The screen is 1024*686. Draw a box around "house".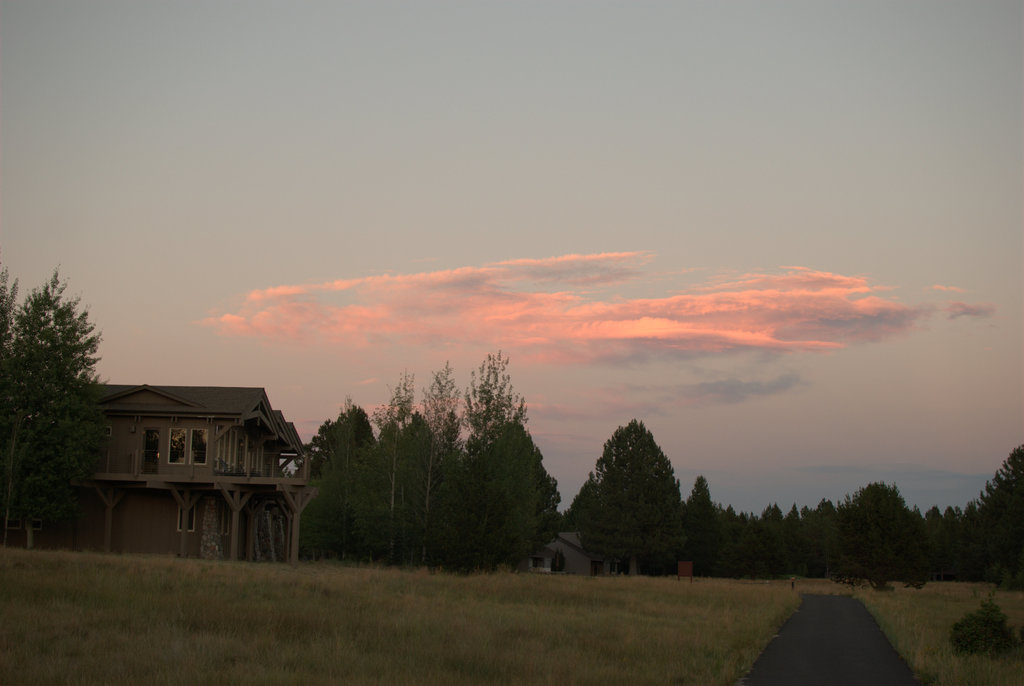
bbox(58, 363, 326, 571).
